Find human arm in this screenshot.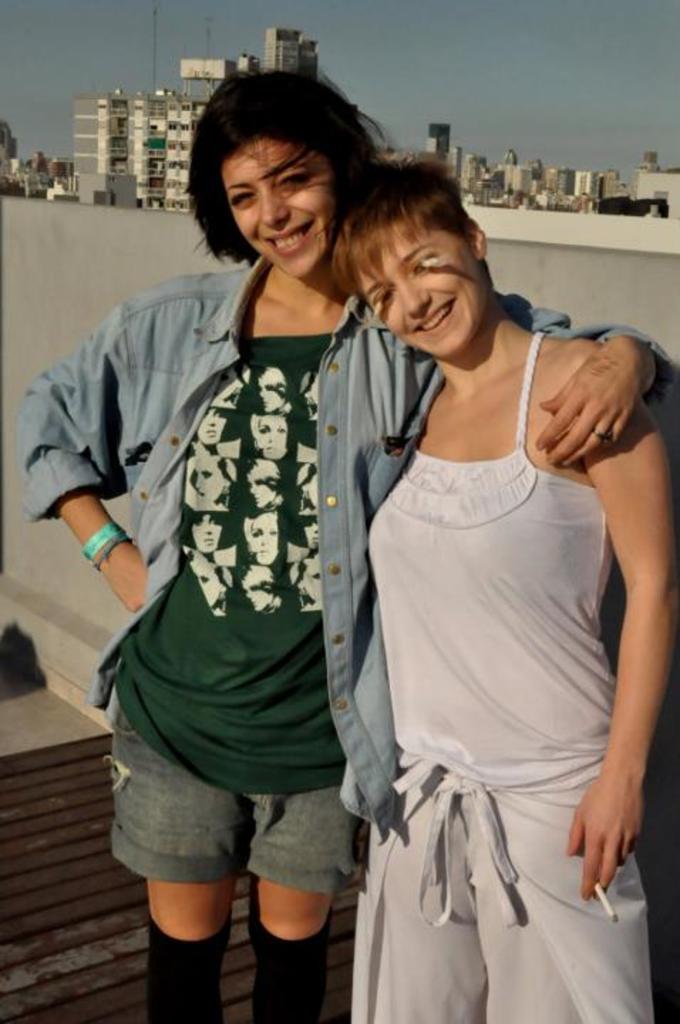
The bounding box for human arm is <bbox>0, 253, 208, 610</bbox>.
